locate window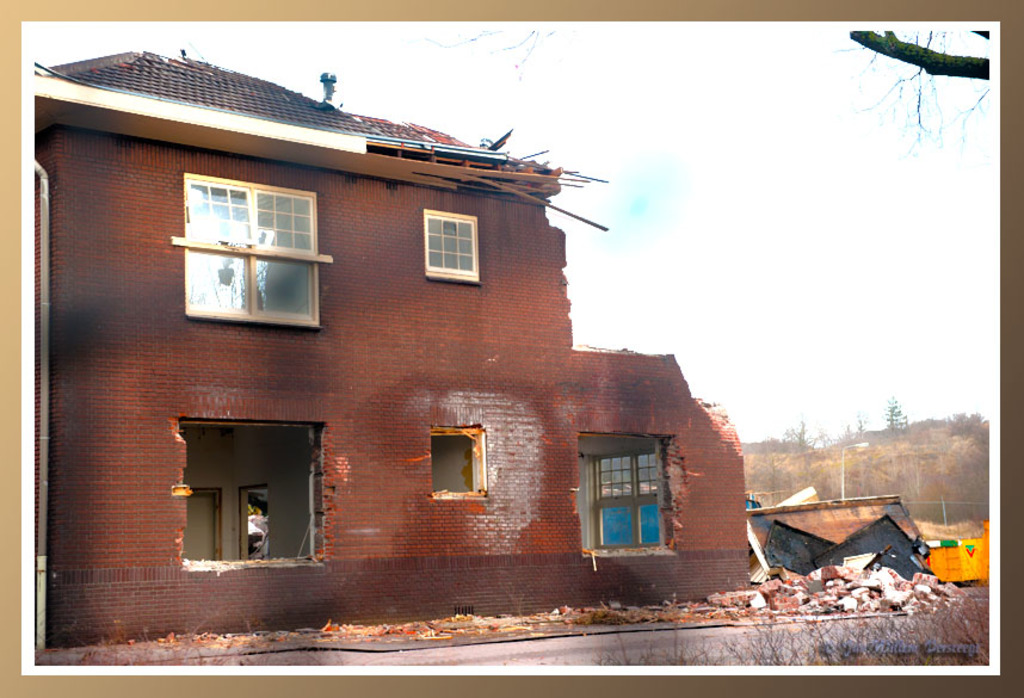
Rect(181, 171, 322, 333)
